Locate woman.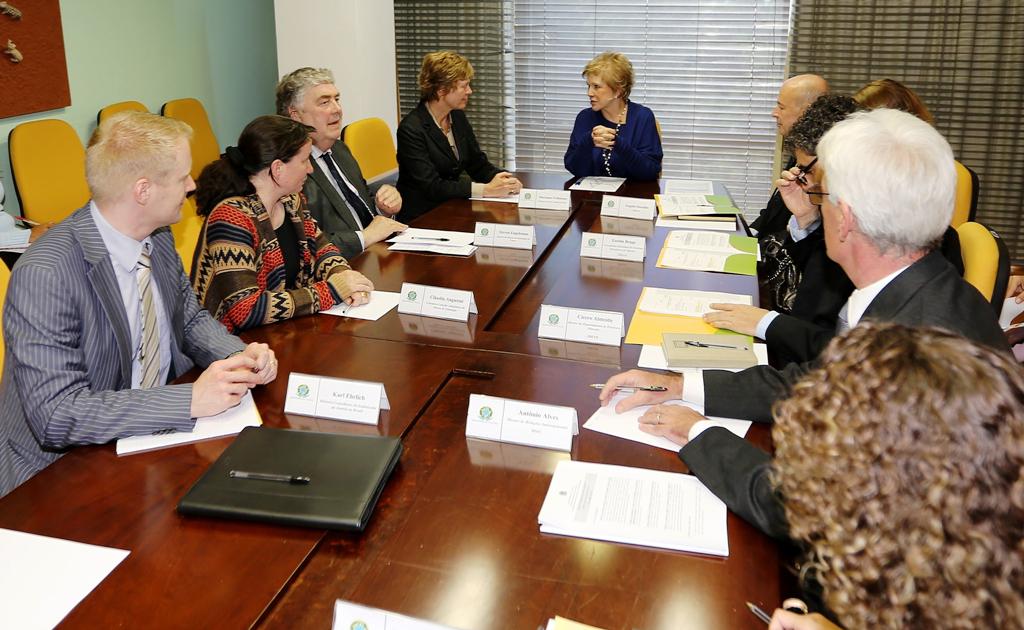
Bounding box: [left=397, top=46, right=533, bottom=210].
